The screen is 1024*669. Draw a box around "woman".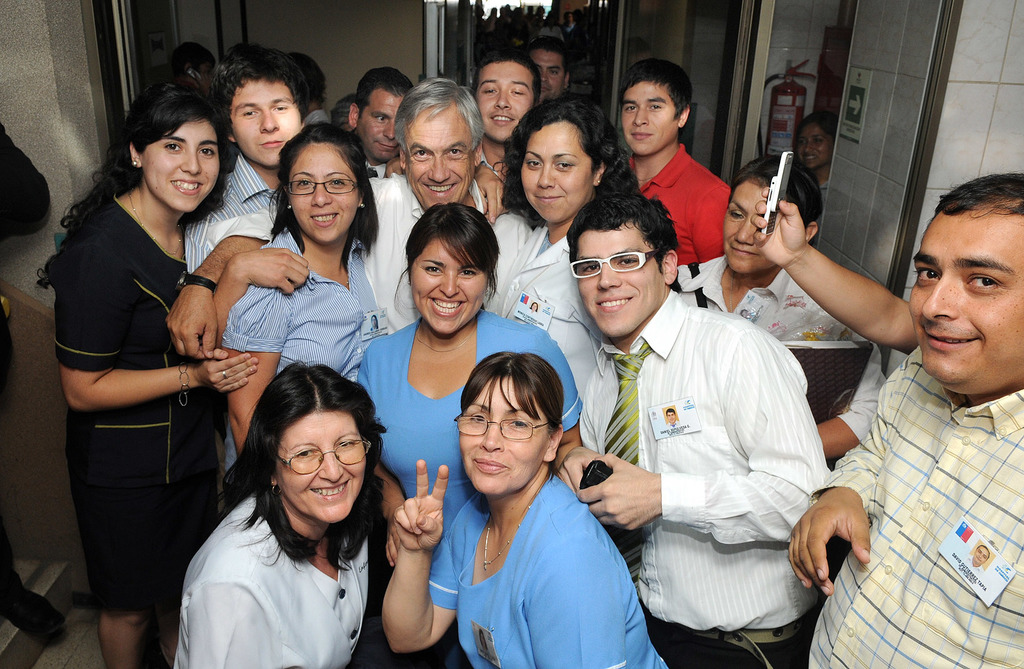
locate(174, 360, 384, 668).
